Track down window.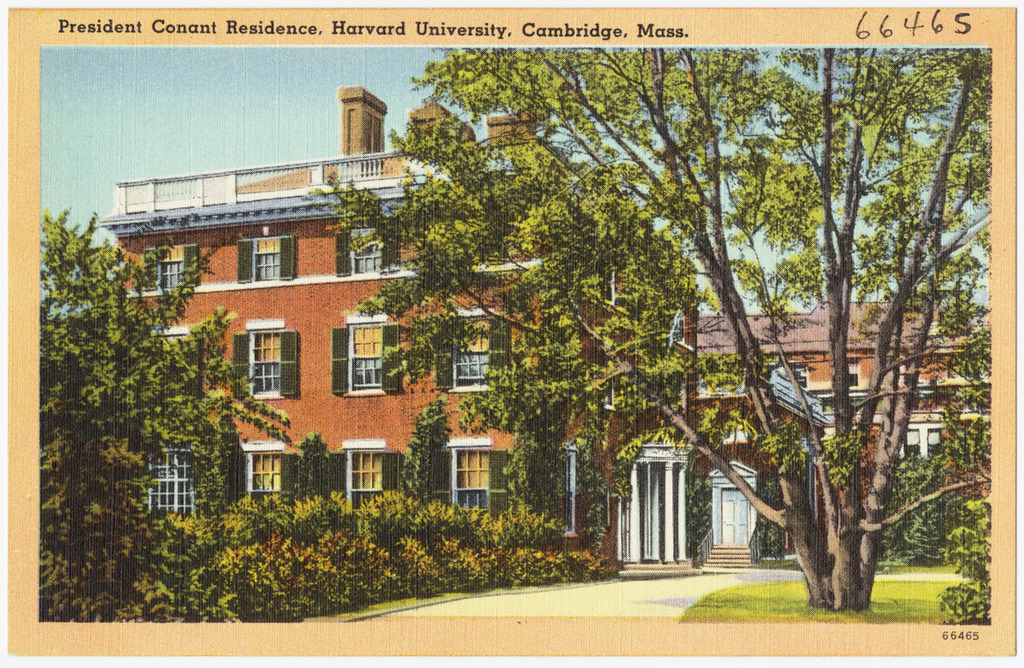
Tracked to x1=450, y1=449, x2=494, y2=511.
